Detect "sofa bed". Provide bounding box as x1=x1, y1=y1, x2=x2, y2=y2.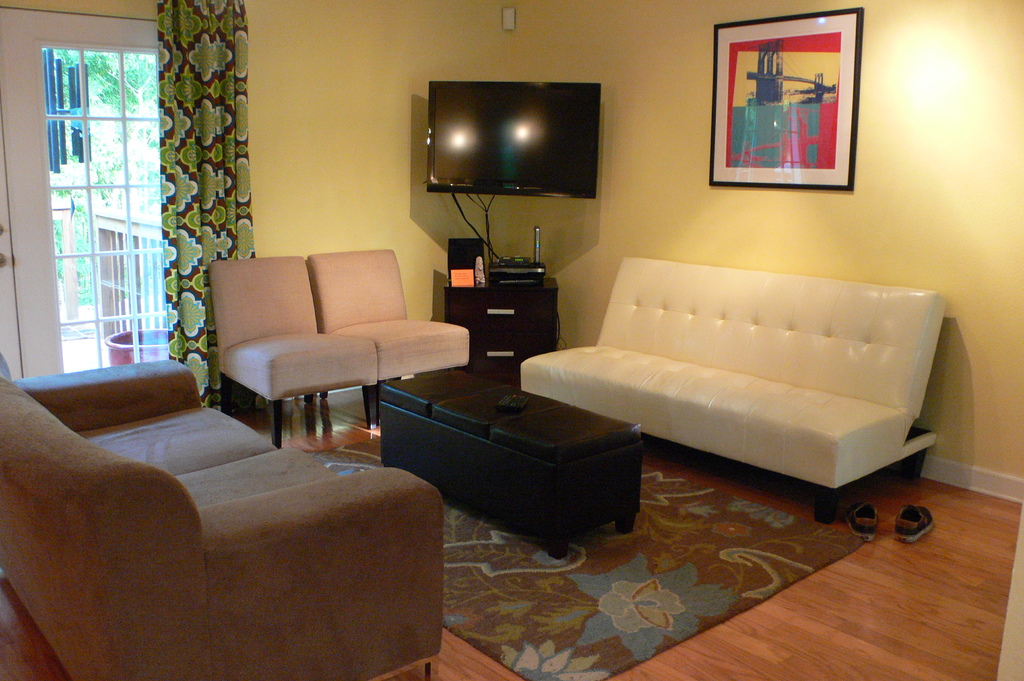
x1=518, y1=253, x2=950, y2=526.
